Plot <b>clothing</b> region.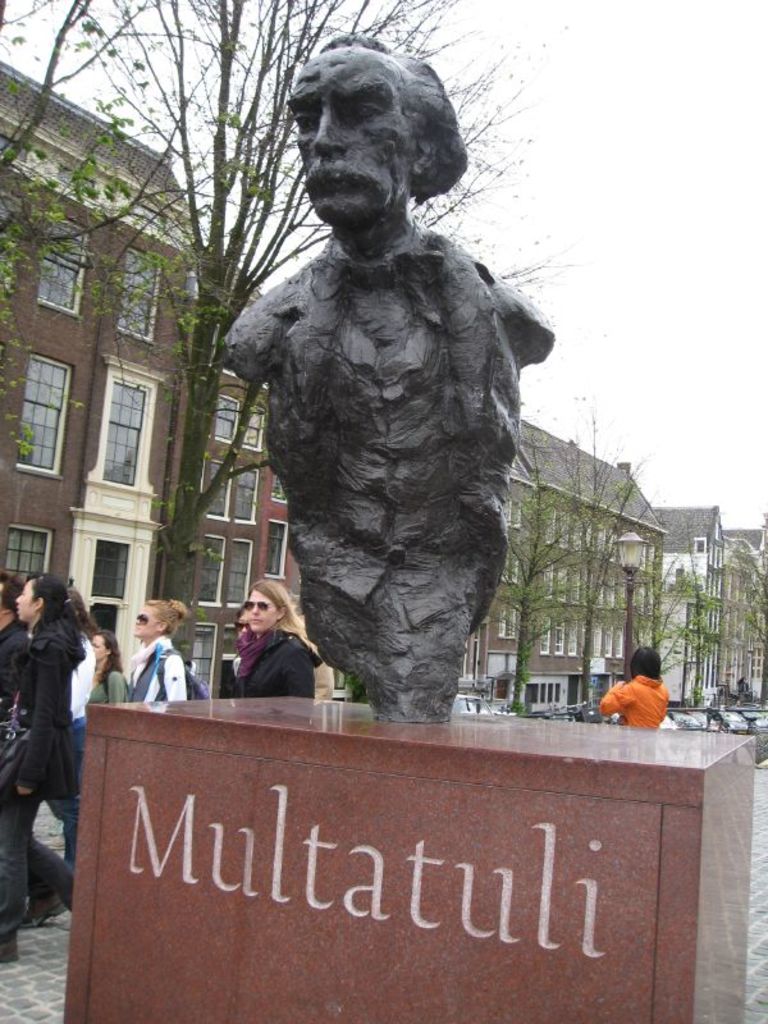
Plotted at Rect(131, 628, 191, 712).
